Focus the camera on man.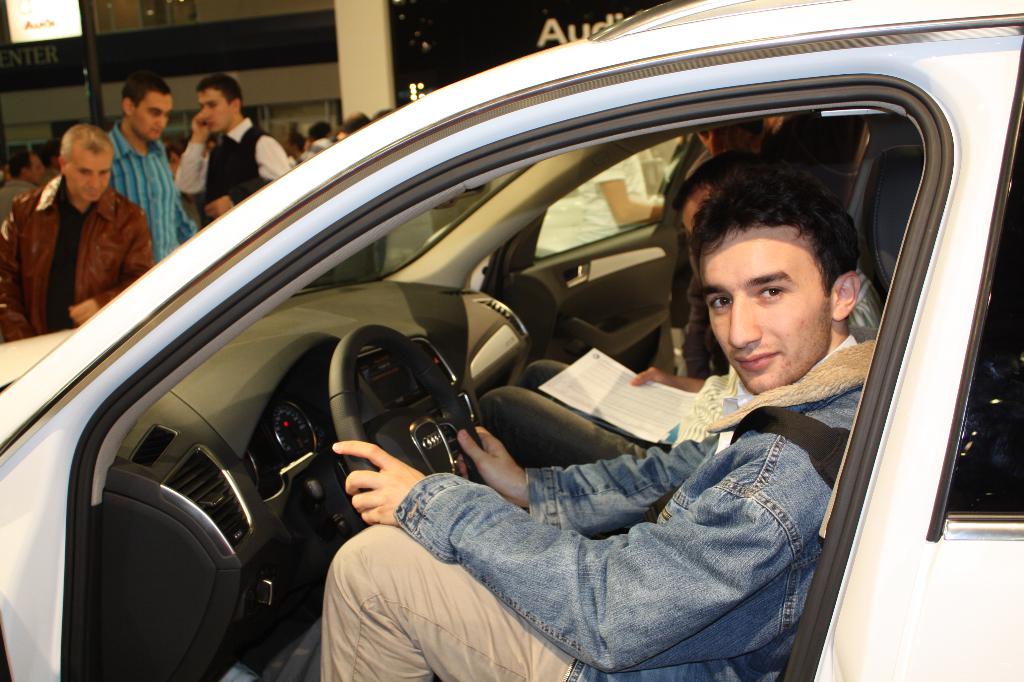
Focus region: pyautogui.locateOnScreen(106, 74, 206, 259).
